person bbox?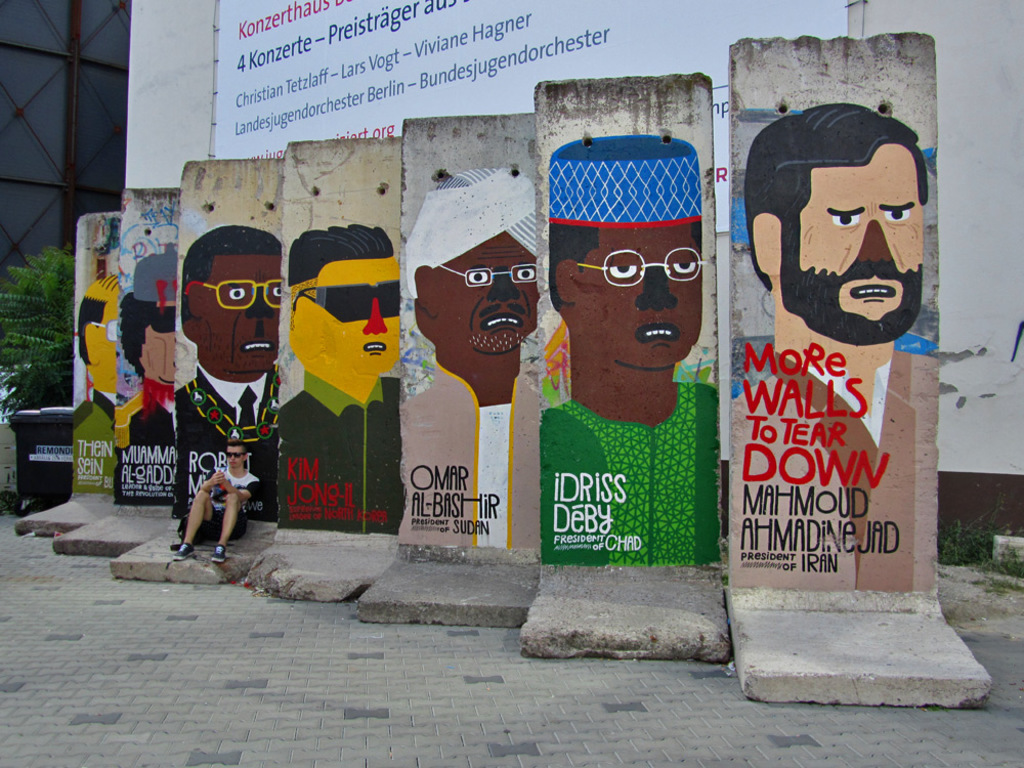
box=[285, 227, 403, 539]
